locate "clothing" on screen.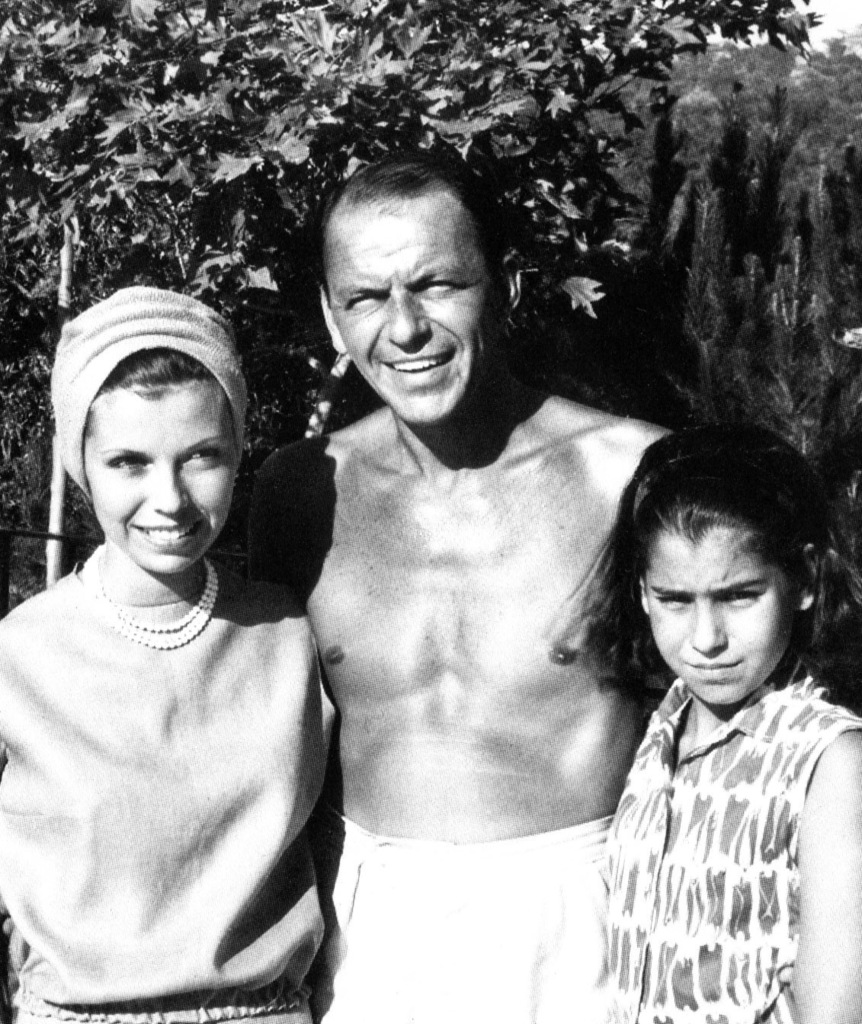
On screen at (x1=314, y1=814, x2=614, y2=1023).
